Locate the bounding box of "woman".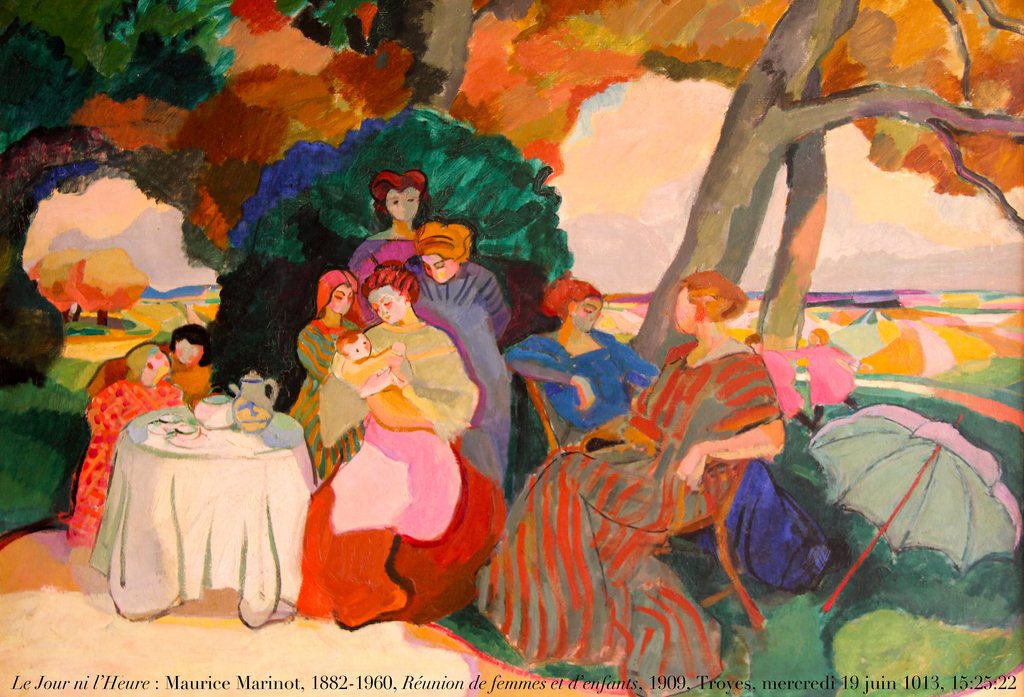
Bounding box: <box>286,265,374,504</box>.
